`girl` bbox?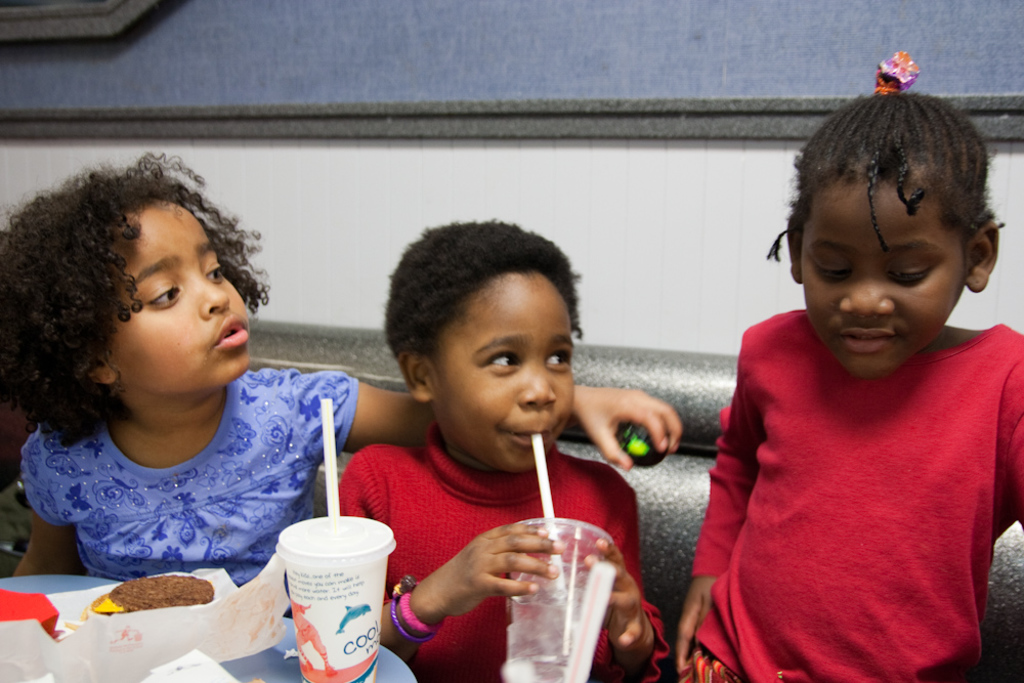
box=[336, 216, 673, 682]
